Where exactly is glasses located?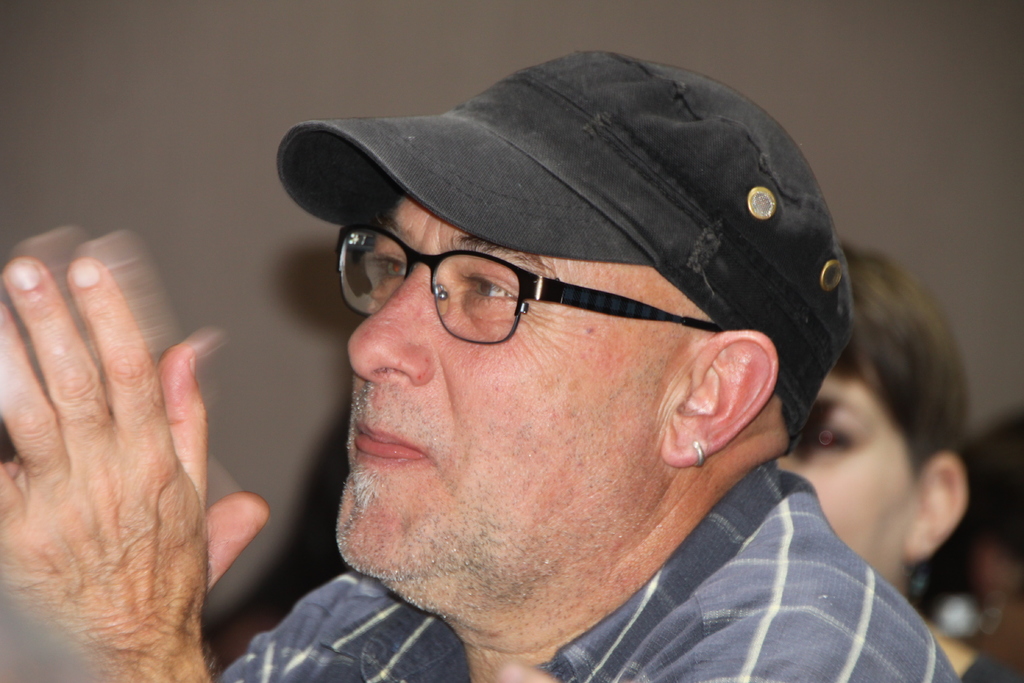
Its bounding box is [316, 225, 684, 349].
